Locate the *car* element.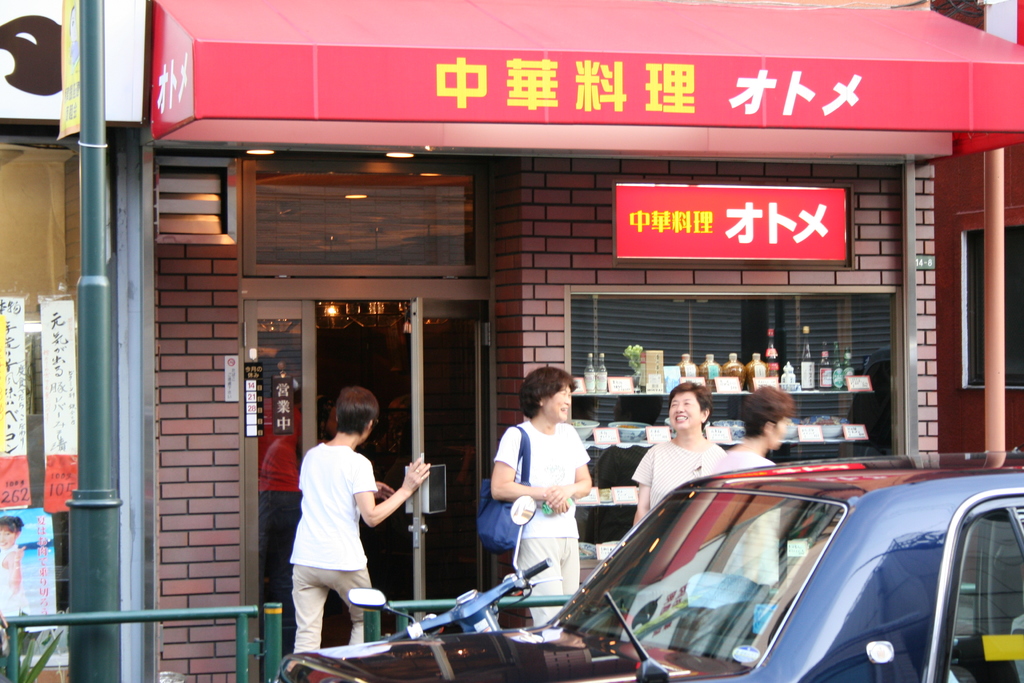
Element bbox: [266, 450, 1023, 680].
